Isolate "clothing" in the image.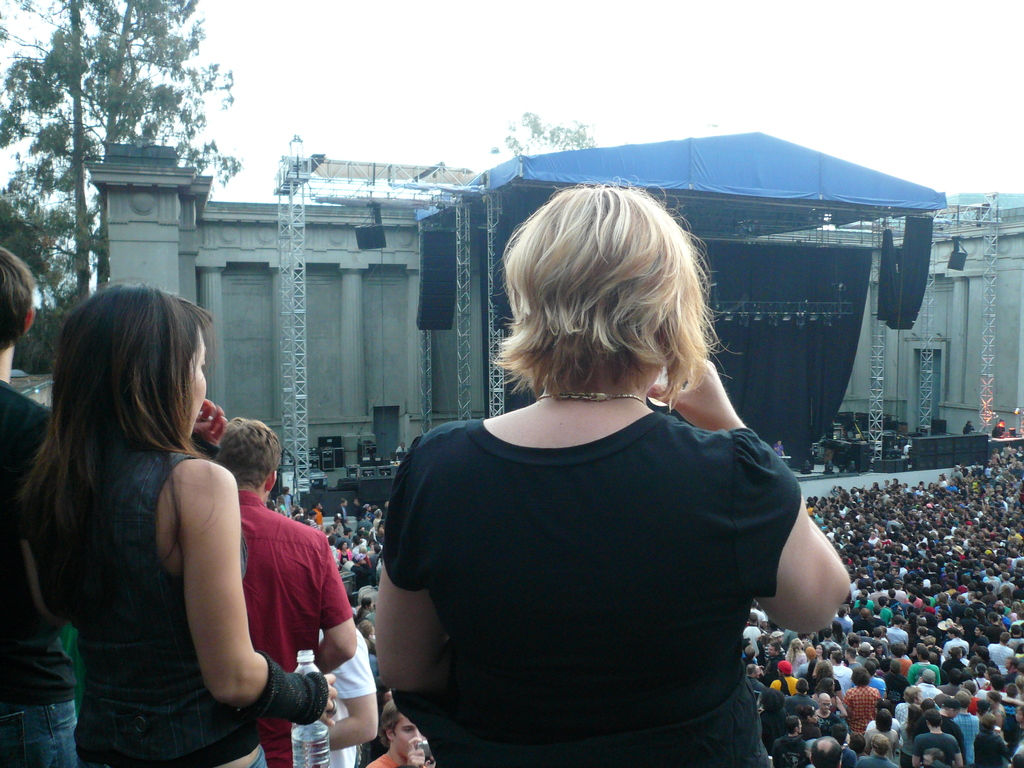
Isolated region: BBox(239, 486, 353, 767).
